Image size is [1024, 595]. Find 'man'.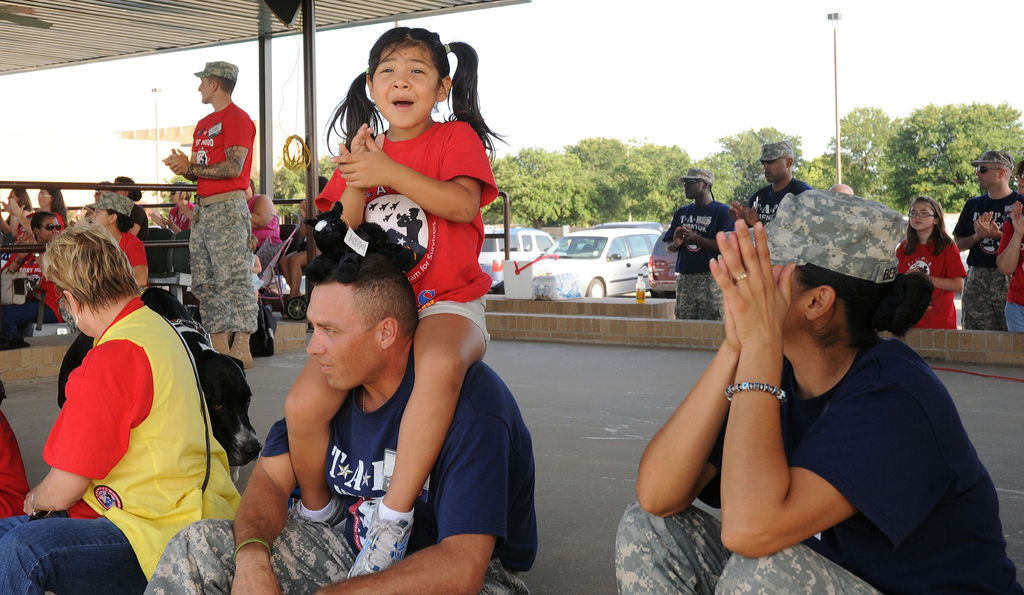
662/169/738/315.
